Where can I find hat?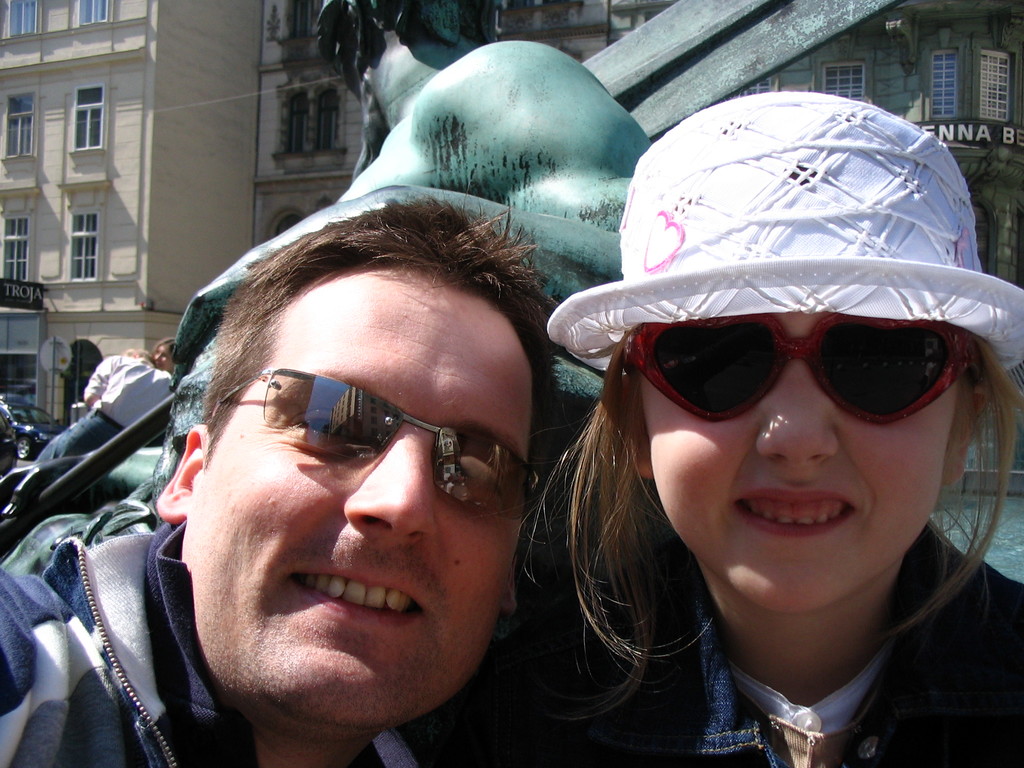
You can find it at bbox=(540, 114, 1023, 460).
